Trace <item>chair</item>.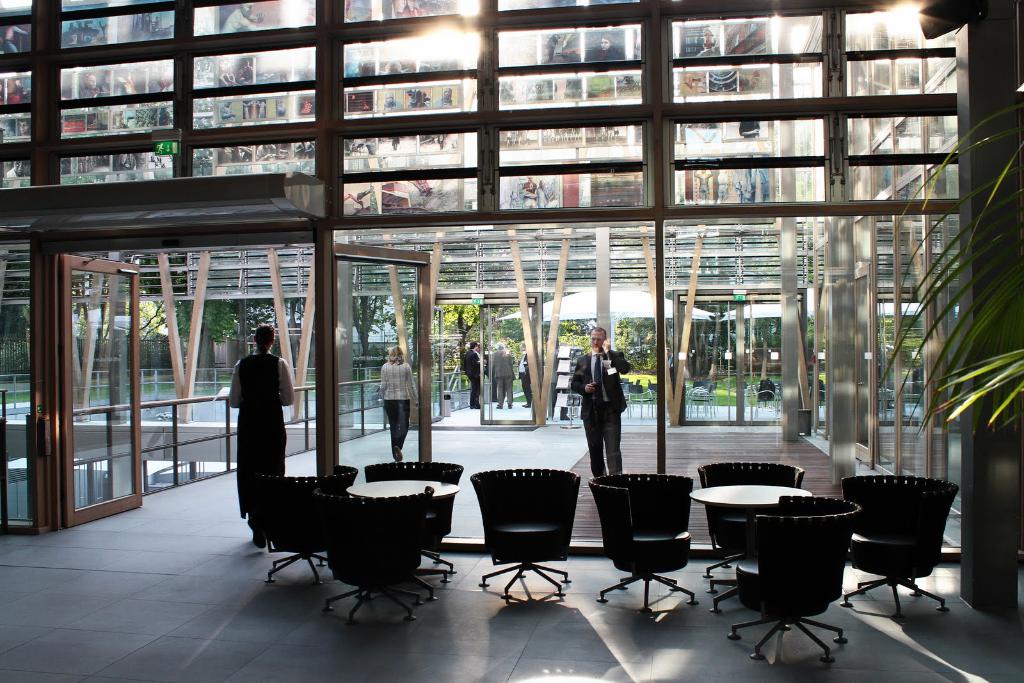
Traced to 750:378:778:421.
